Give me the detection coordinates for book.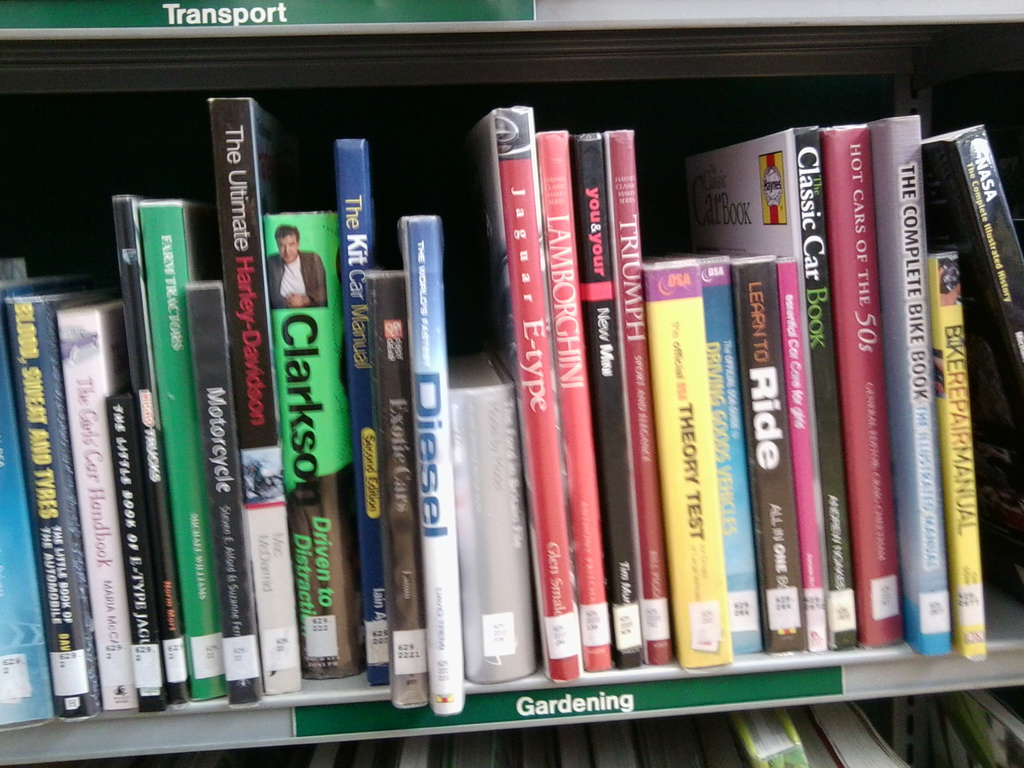
<region>927, 248, 988, 660</region>.
